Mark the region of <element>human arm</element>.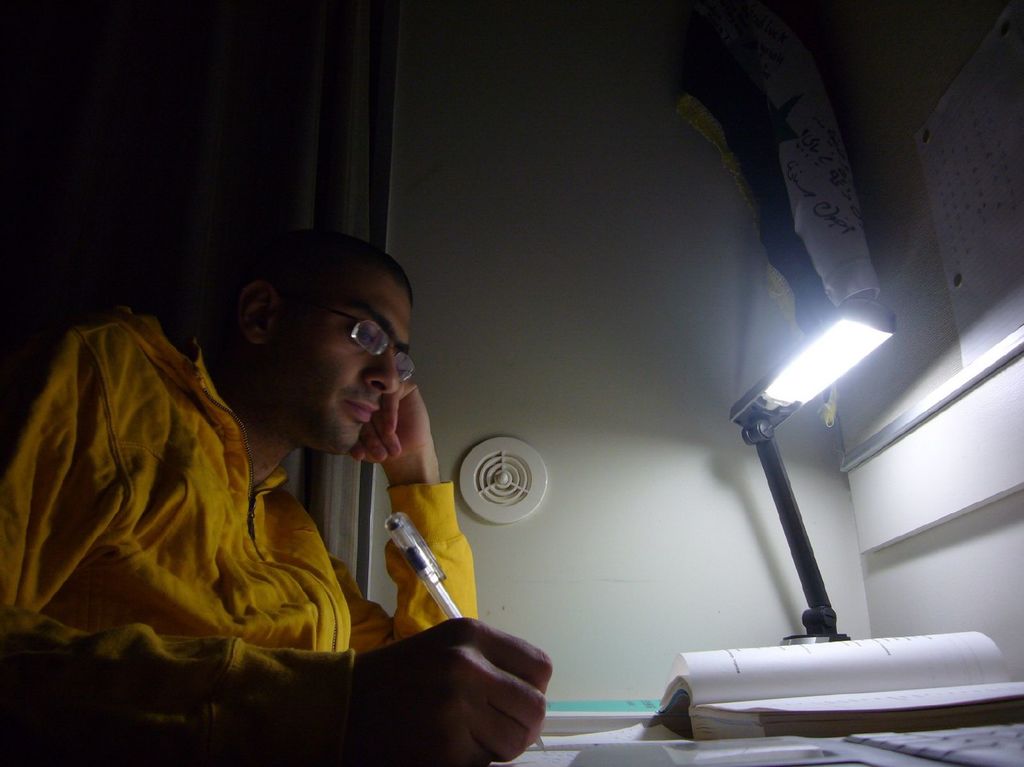
Region: {"x1": 328, "y1": 387, "x2": 477, "y2": 650}.
